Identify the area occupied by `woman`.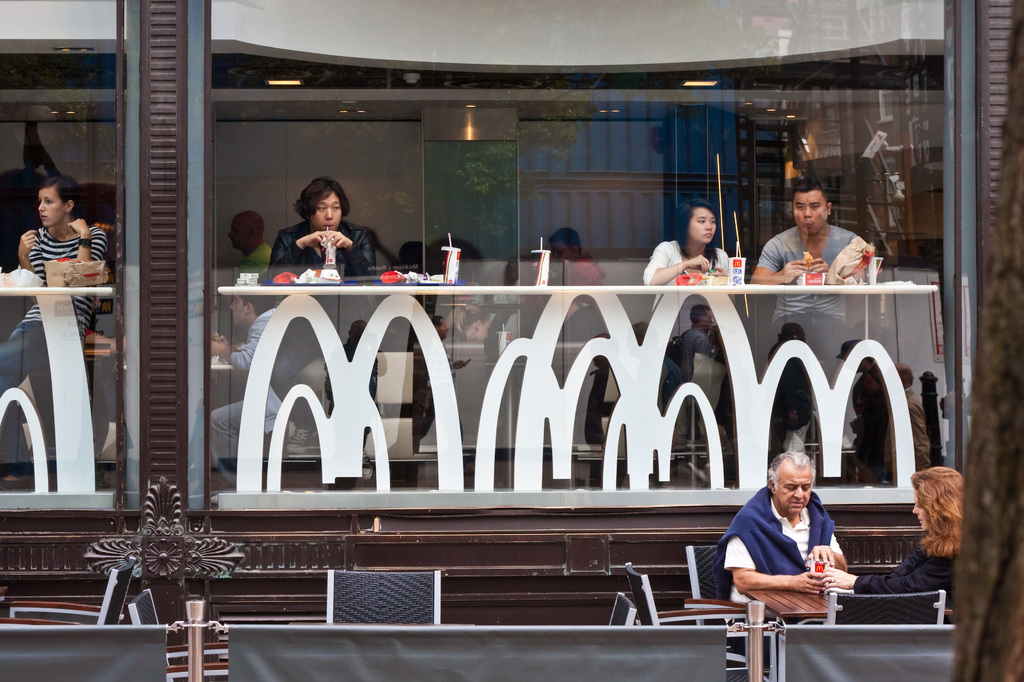
Area: 808:470:965:624.
